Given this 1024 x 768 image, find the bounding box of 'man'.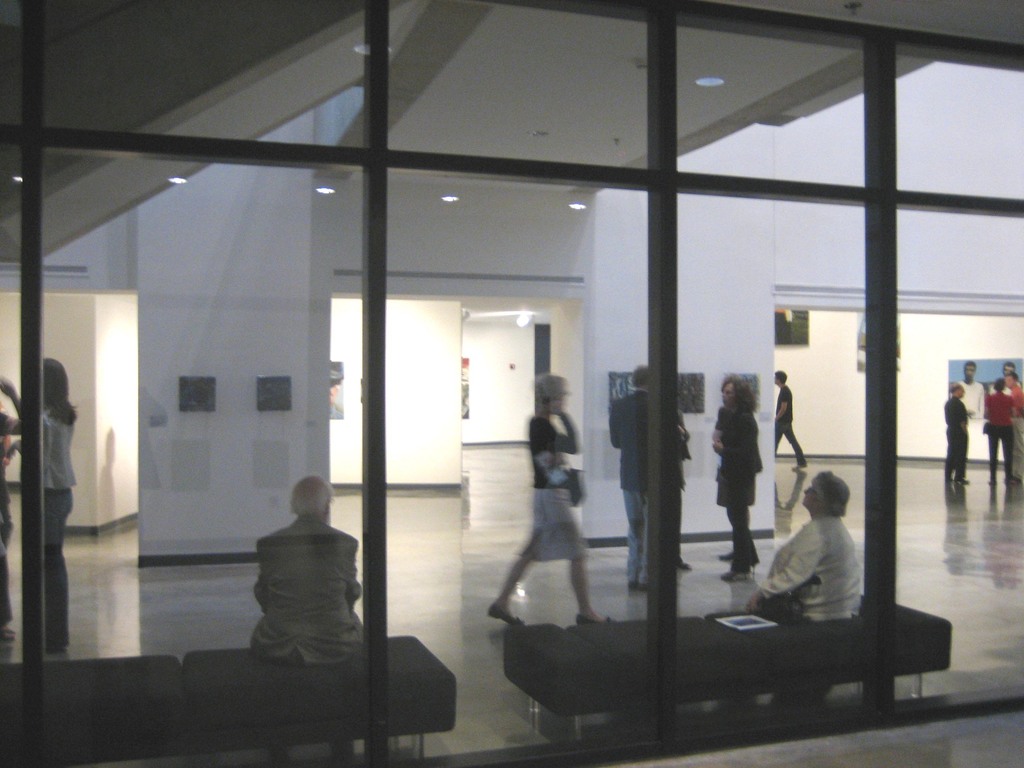
768:367:806:463.
